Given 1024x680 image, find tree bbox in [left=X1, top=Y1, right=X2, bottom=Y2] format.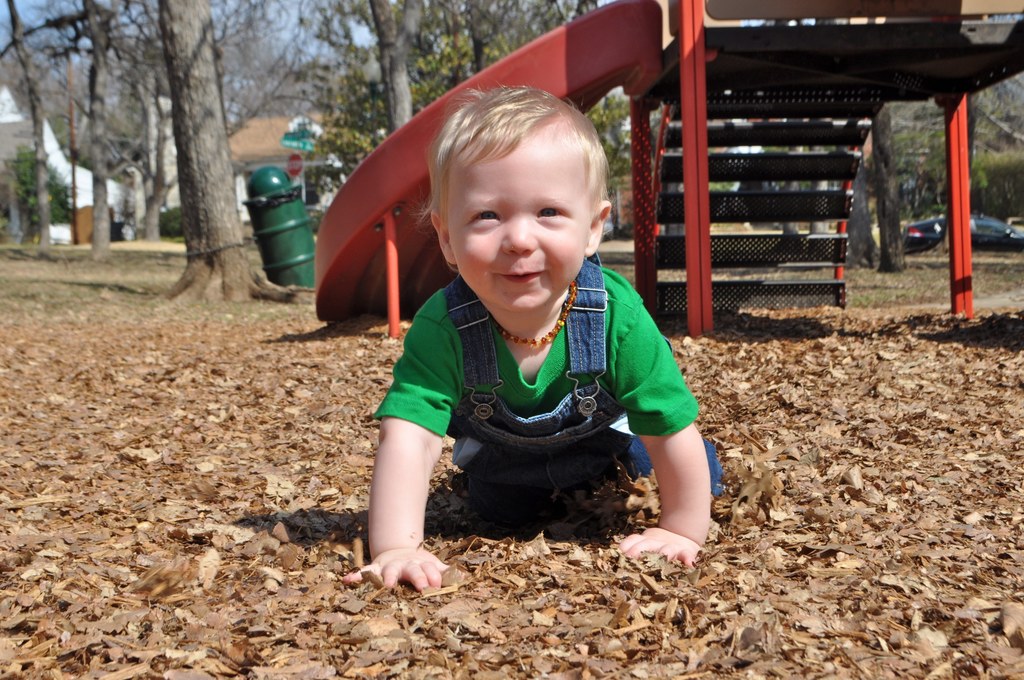
[left=423, top=0, right=552, bottom=76].
